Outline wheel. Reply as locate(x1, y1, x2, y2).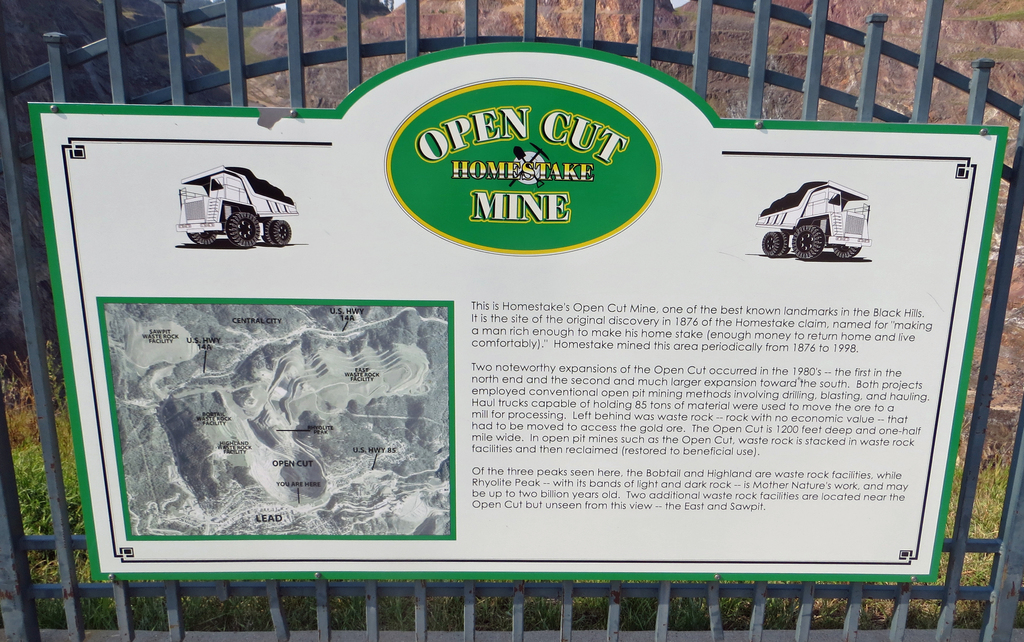
locate(758, 230, 786, 256).
